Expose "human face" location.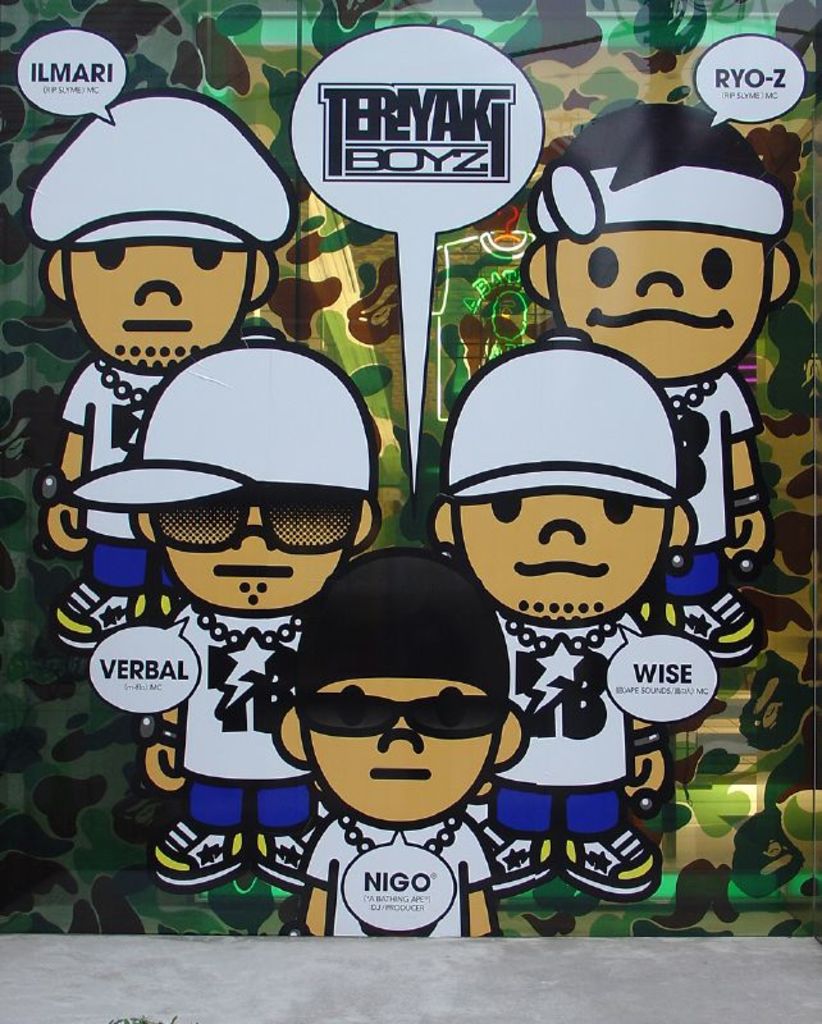
Exposed at region(302, 676, 494, 827).
